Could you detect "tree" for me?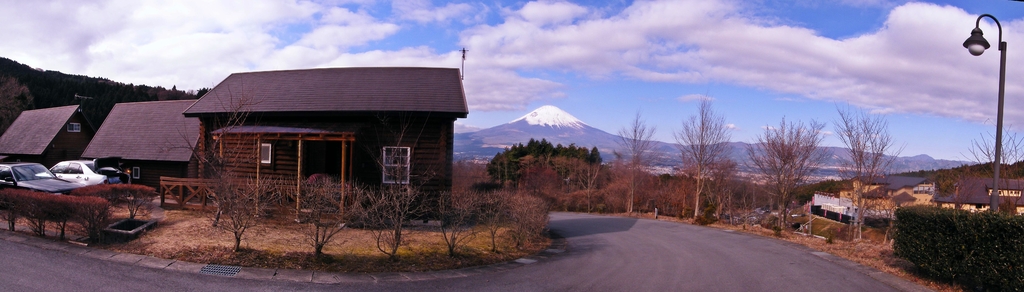
Detection result: crop(678, 95, 736, 220).
